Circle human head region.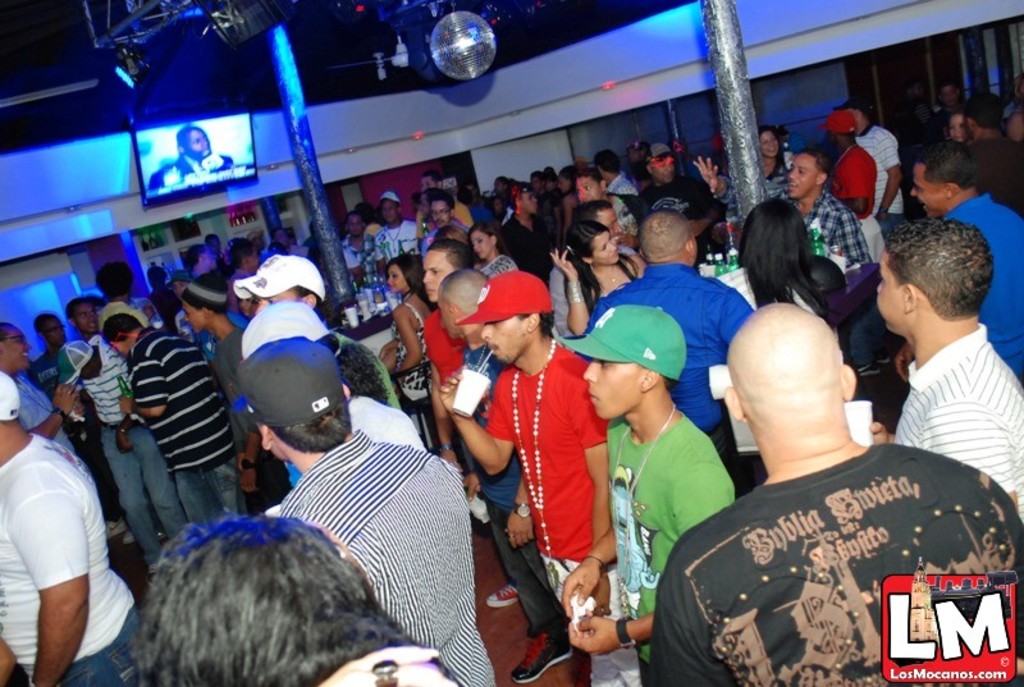
Region: bbox=[742, 194, 808, 274].
